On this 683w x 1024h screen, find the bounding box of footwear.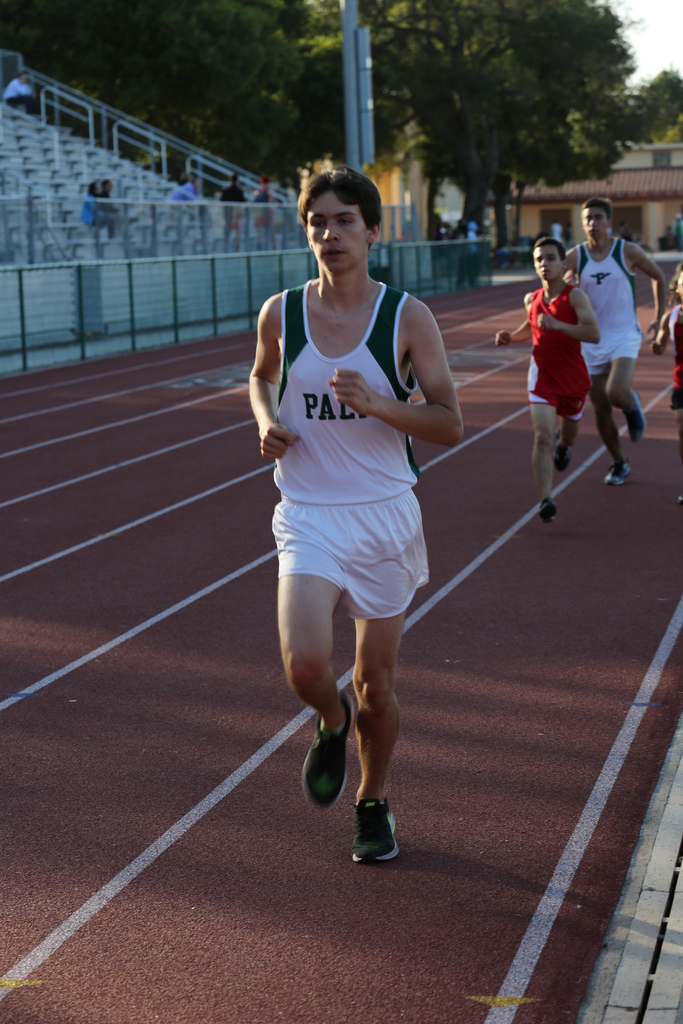
Bounding box: crop(541, 496, 557, 522).
